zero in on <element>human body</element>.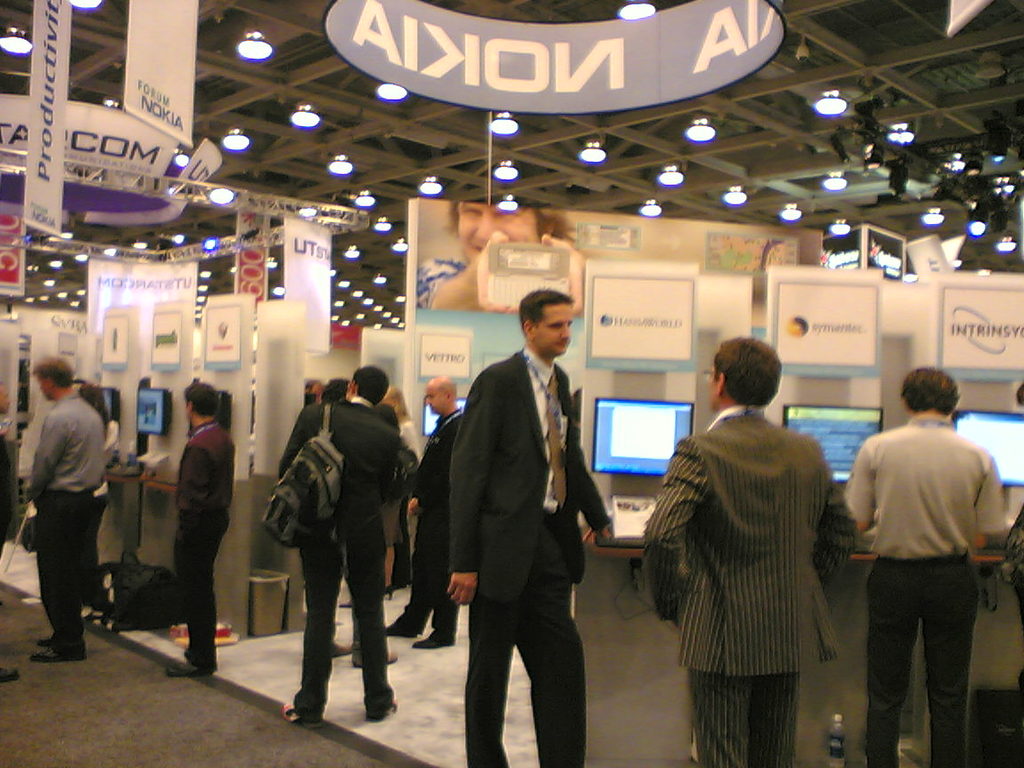
Zeroed in: 843,416,1012,767.
